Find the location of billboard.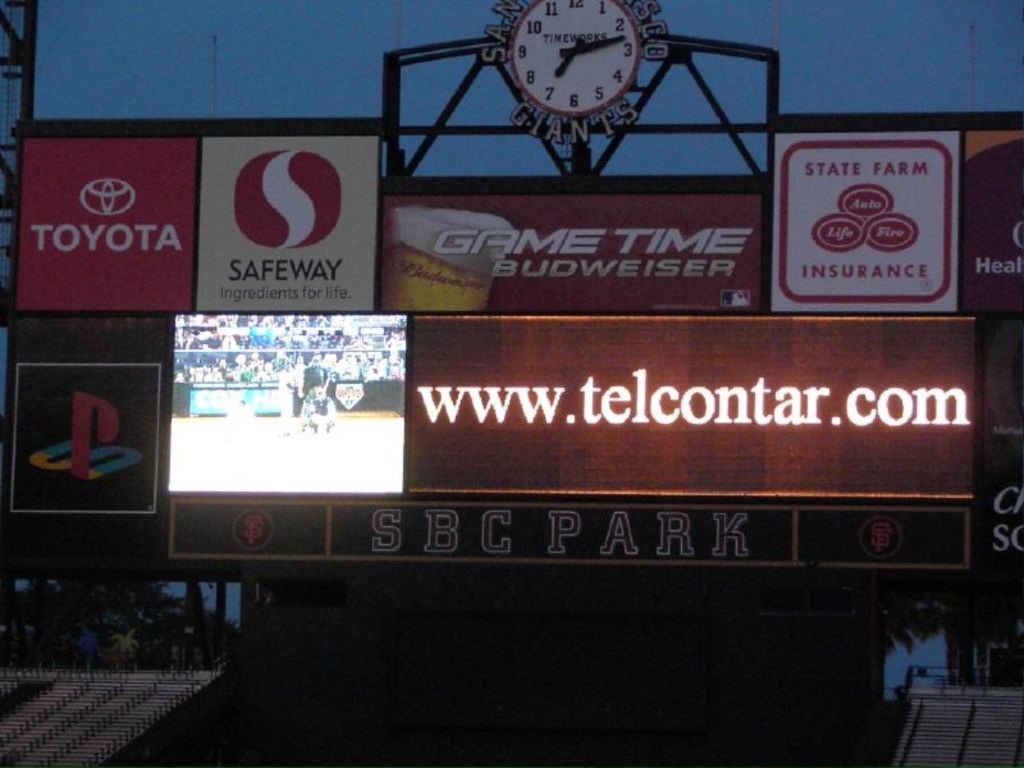
Location: 68 108 1019 604.
